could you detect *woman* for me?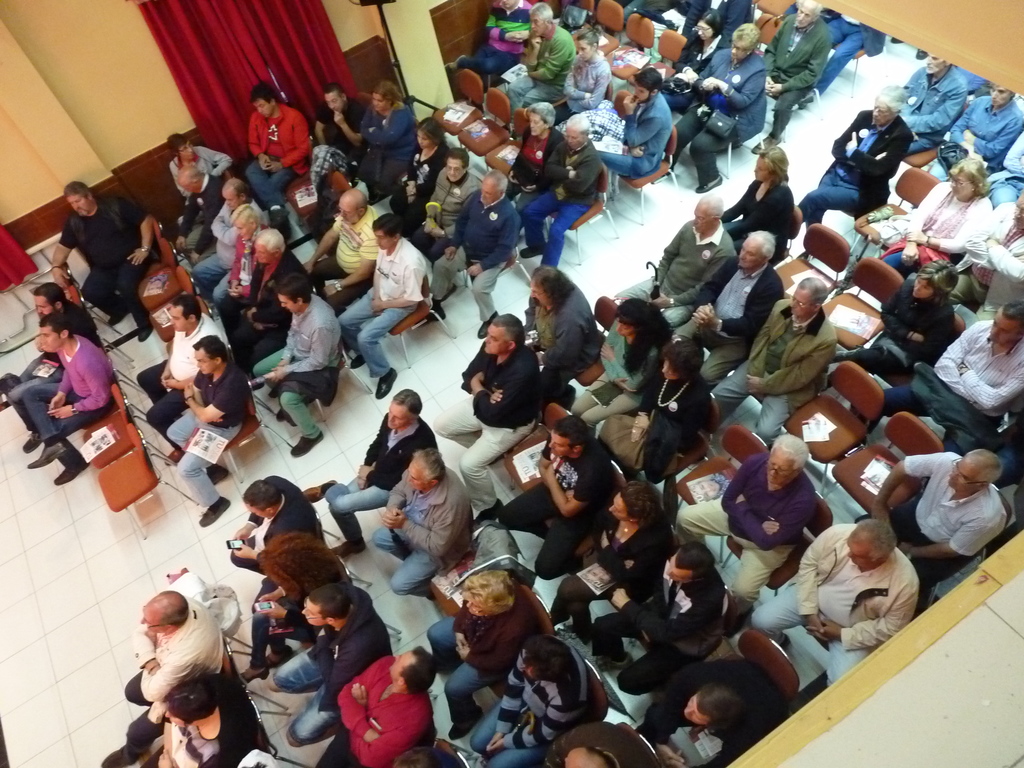
Detection result: x1=825, y1=254, x2=960, y2=371.
